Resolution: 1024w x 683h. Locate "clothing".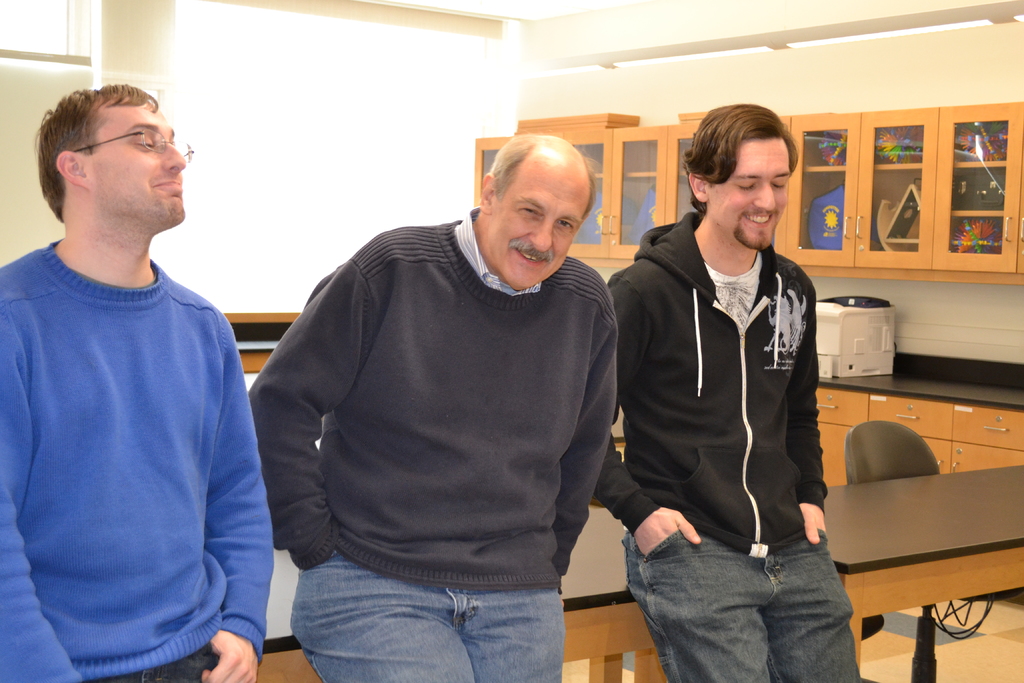
248/206/619/682.
